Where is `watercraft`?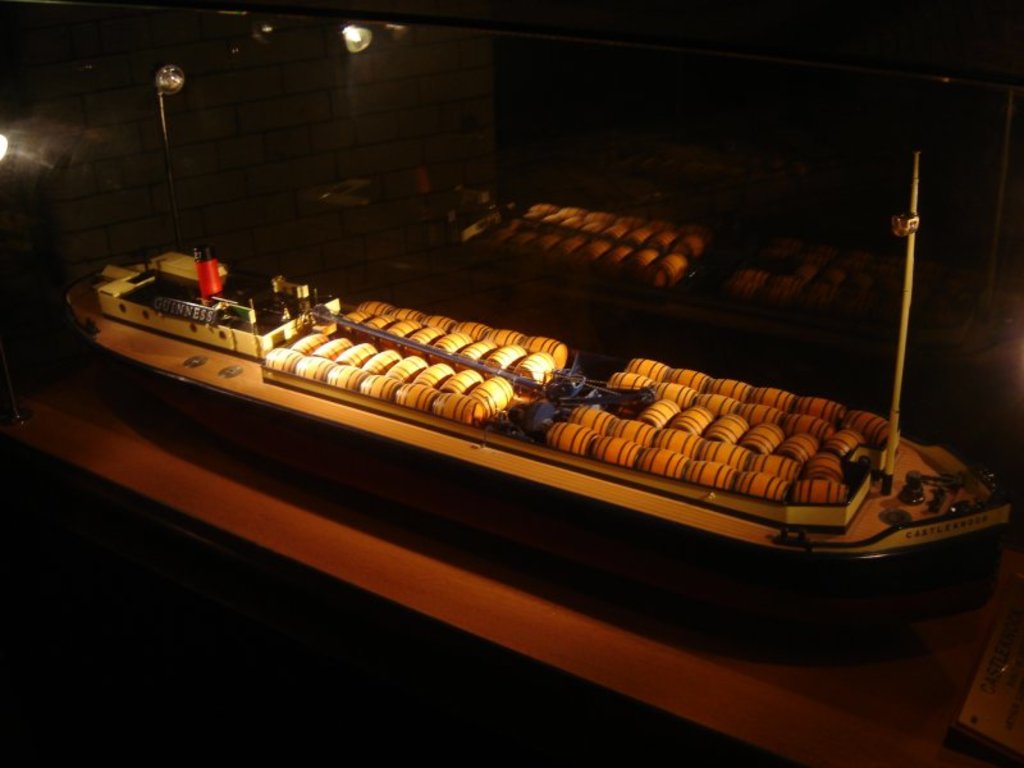
<box>0,230,1023,562</box>.
